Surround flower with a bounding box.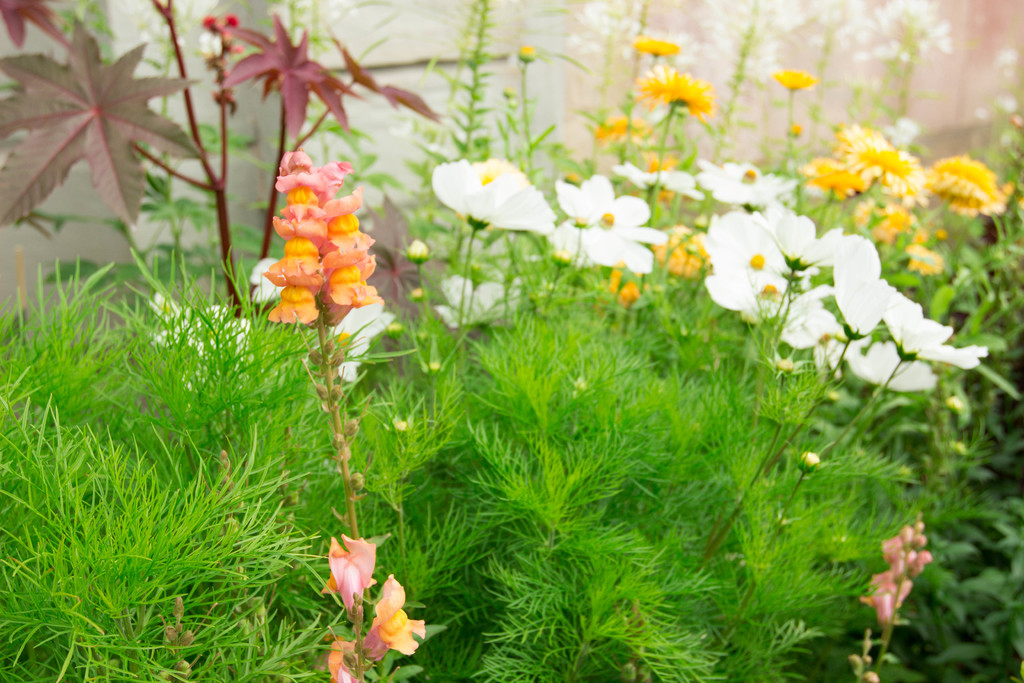
x1=620 y1=33 x2=677 y2=56.
